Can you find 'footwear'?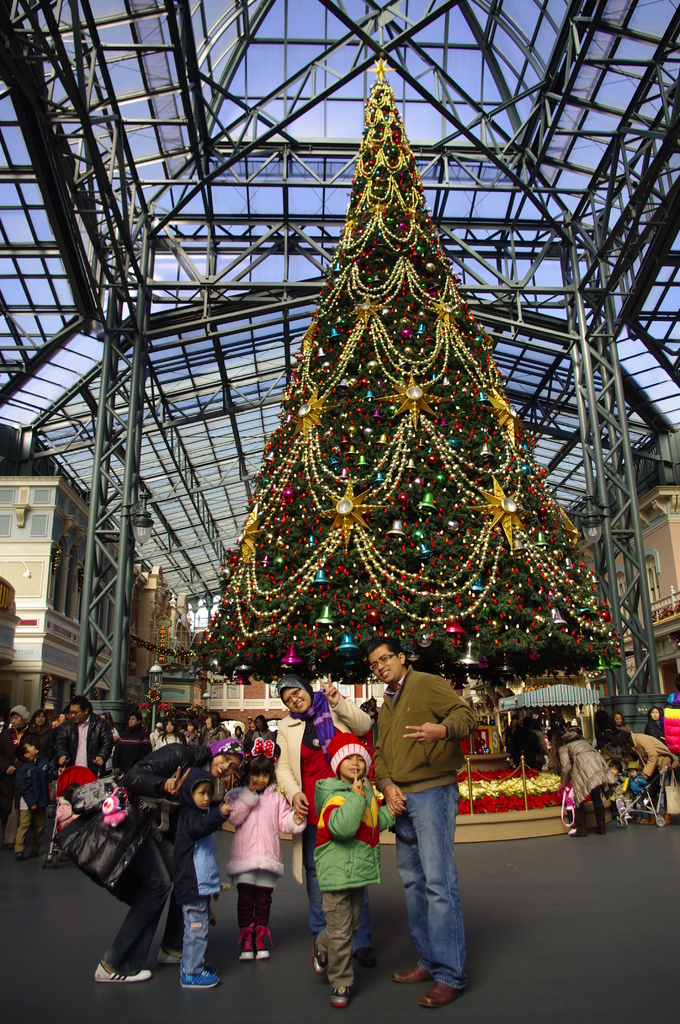
Yes, bounding box: <bbox>153, 937, 193, 965</bbox>.
